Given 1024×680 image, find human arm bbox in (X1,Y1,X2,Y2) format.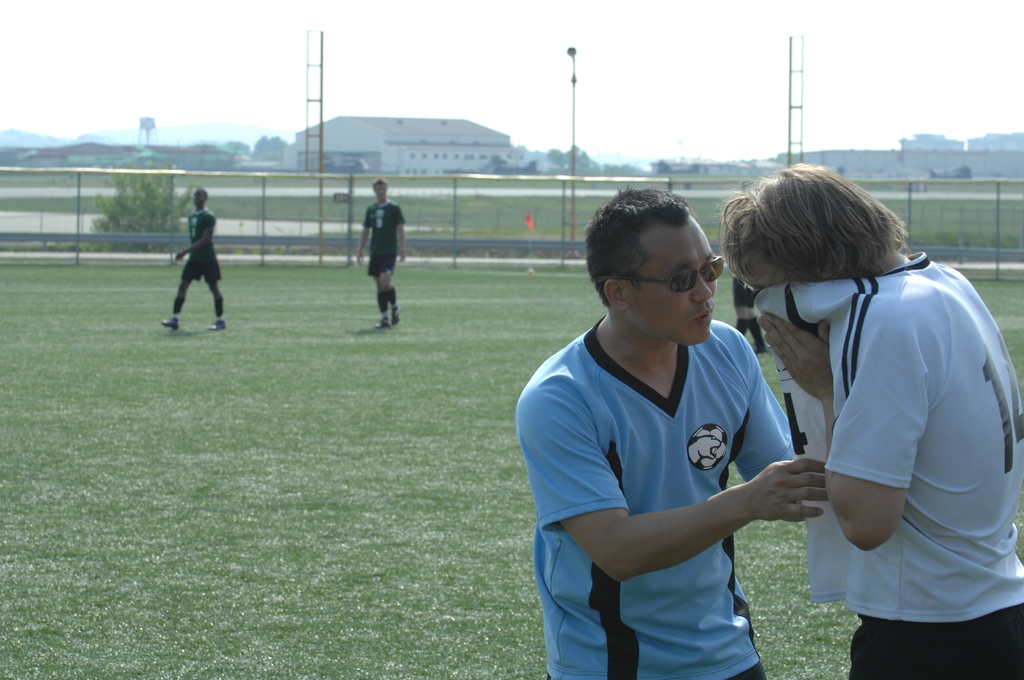
(396,203,412,264).
